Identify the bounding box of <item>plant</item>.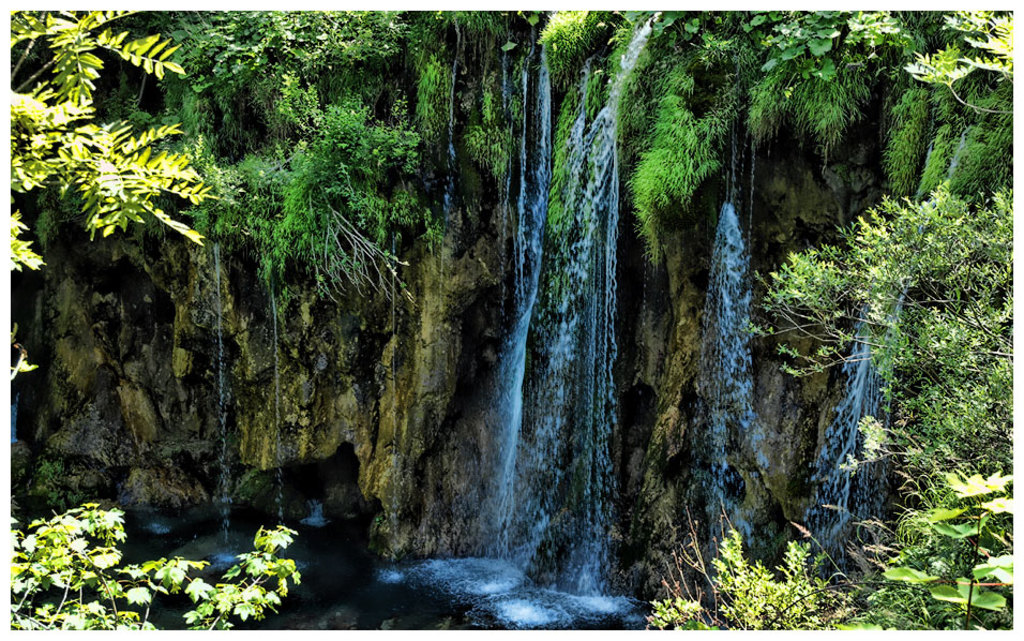
(left=861, top=464, right=1019, bottom=629).
